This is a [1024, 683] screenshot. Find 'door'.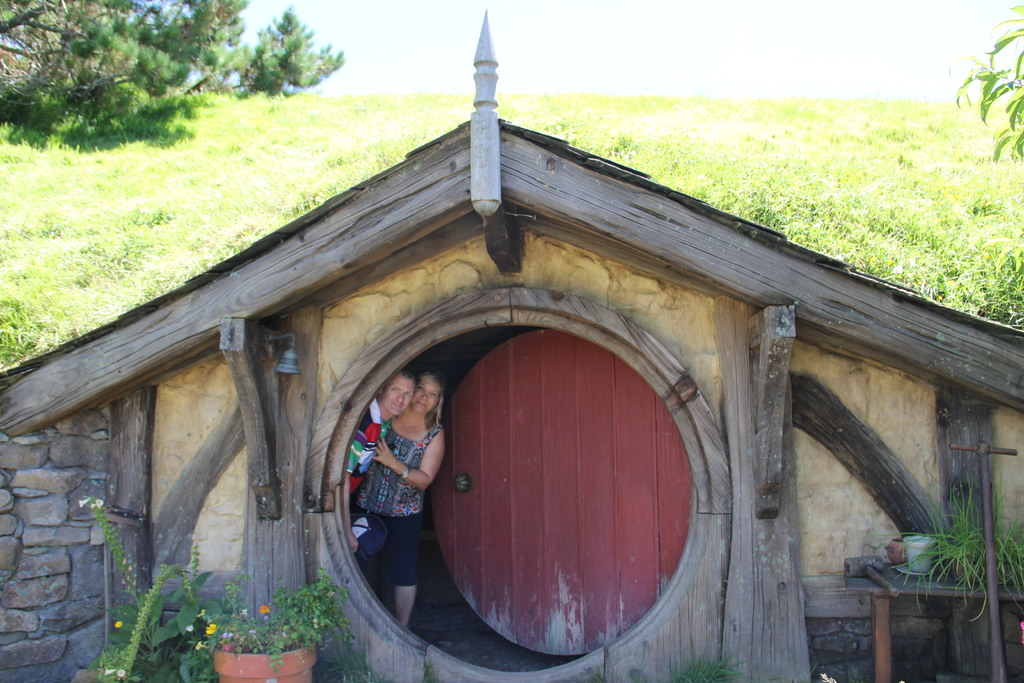
Bounding box: (433,331,700,654).
